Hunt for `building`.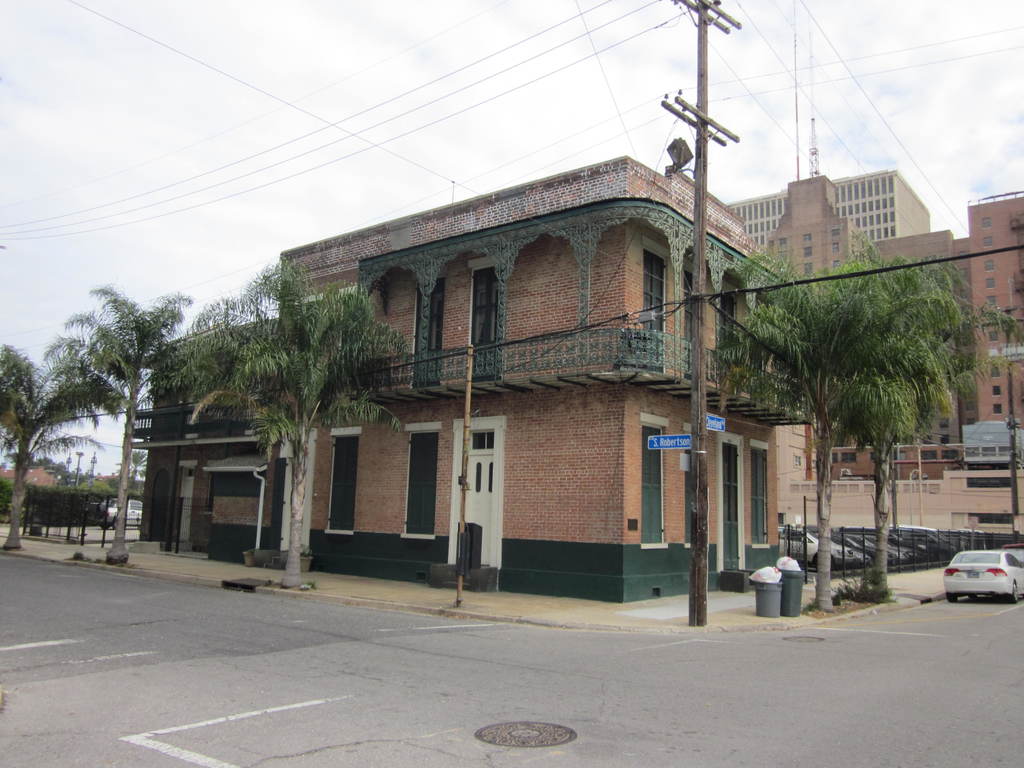
Hunted down at detection(144, 157, 1022, 605).
